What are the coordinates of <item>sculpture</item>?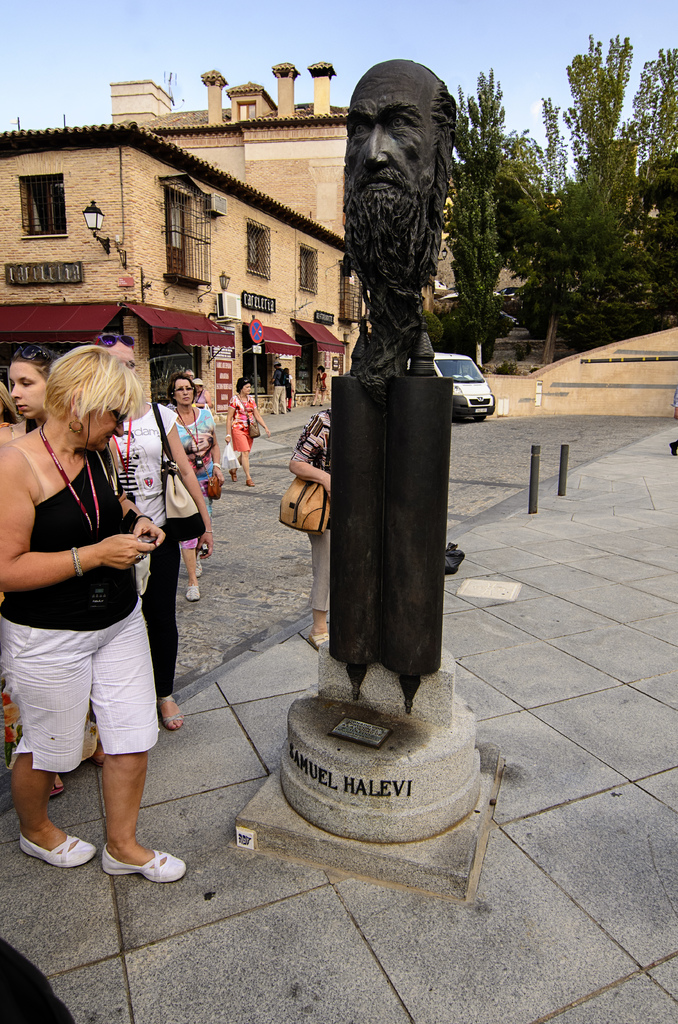
box=[309, 49, 475, 424].
